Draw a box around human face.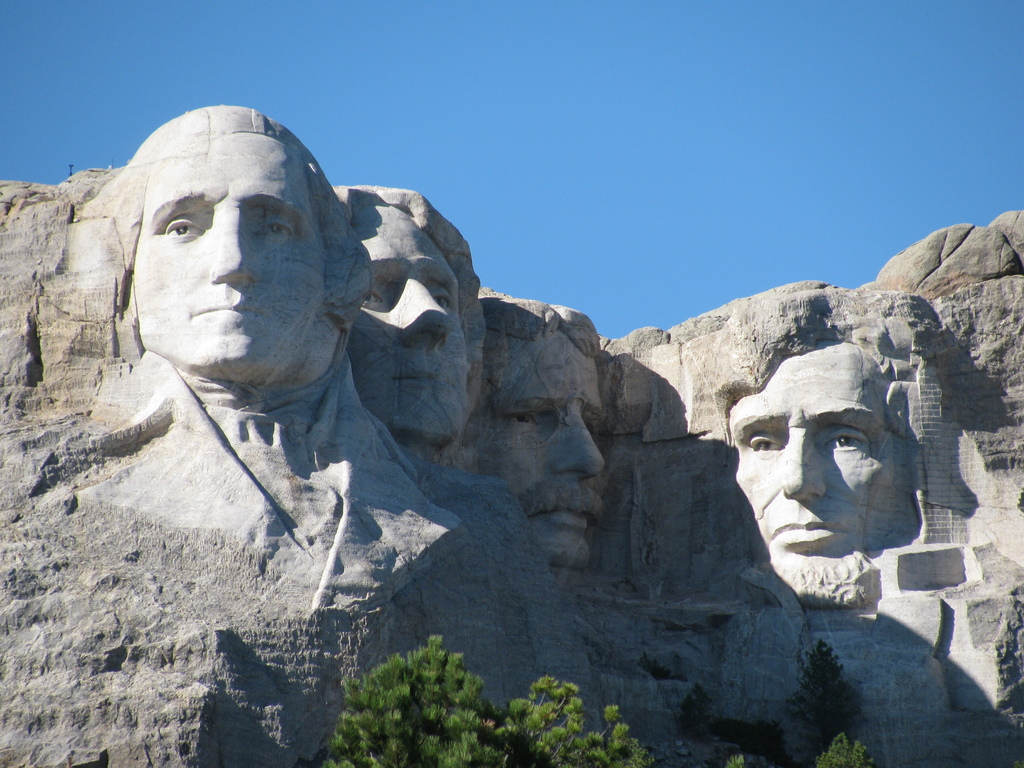
[468,324,603,561].
